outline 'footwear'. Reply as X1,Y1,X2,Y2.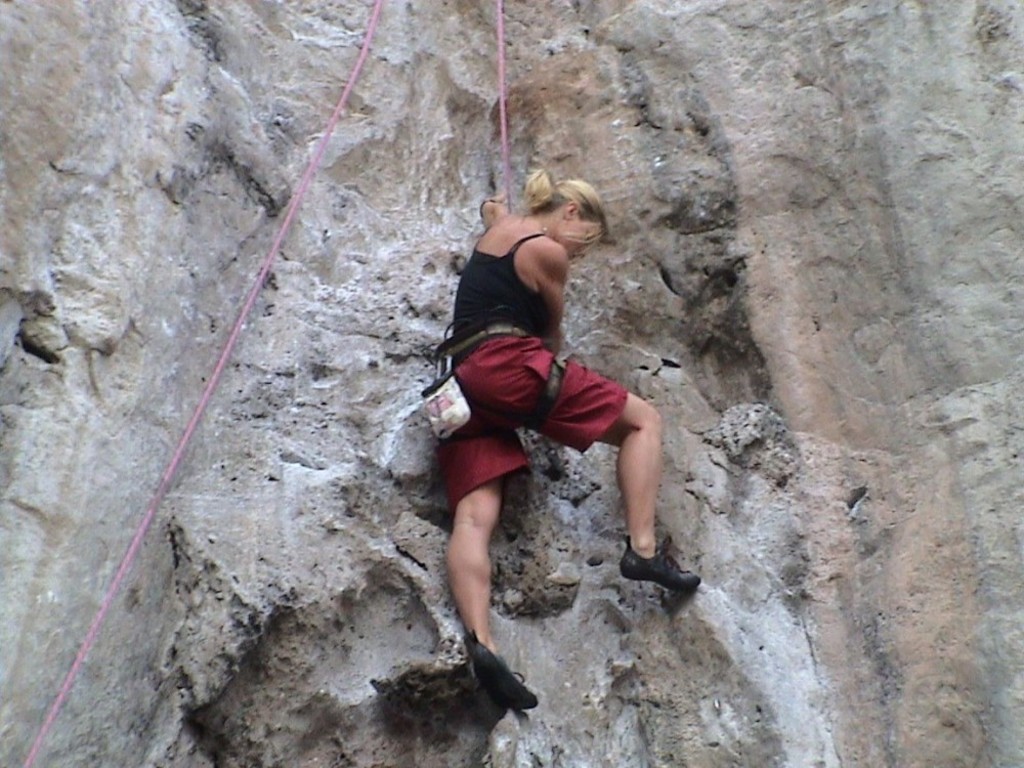
462,632,539,712.
